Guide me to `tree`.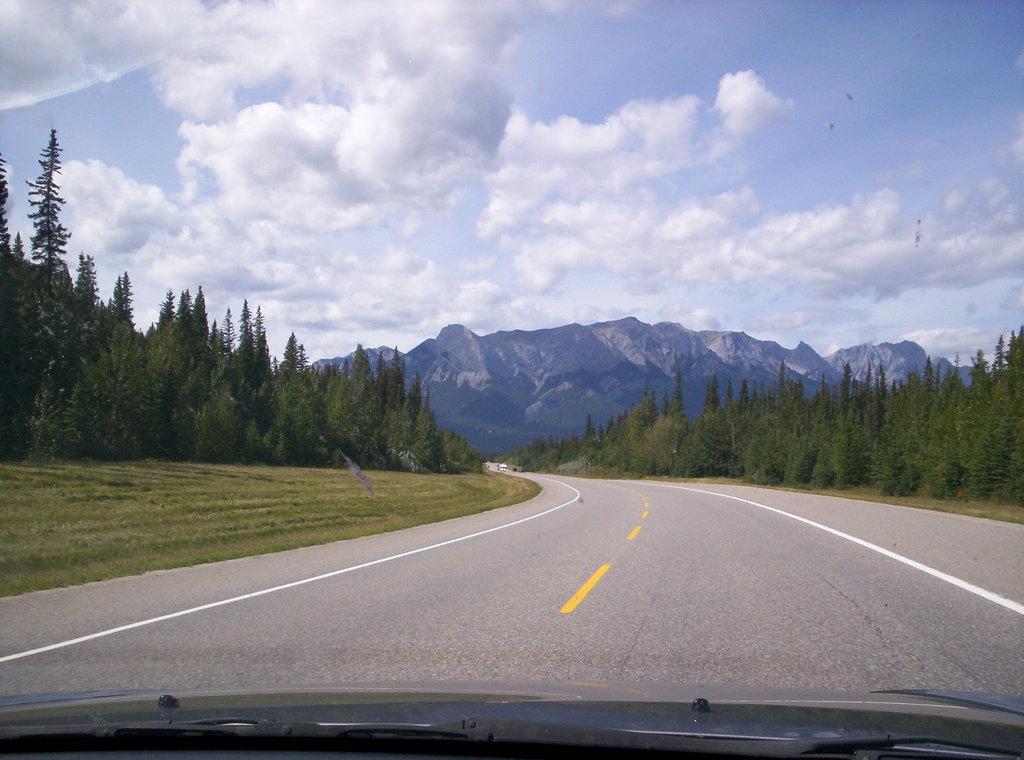
Guidance: 326, 346, 394, 465.
